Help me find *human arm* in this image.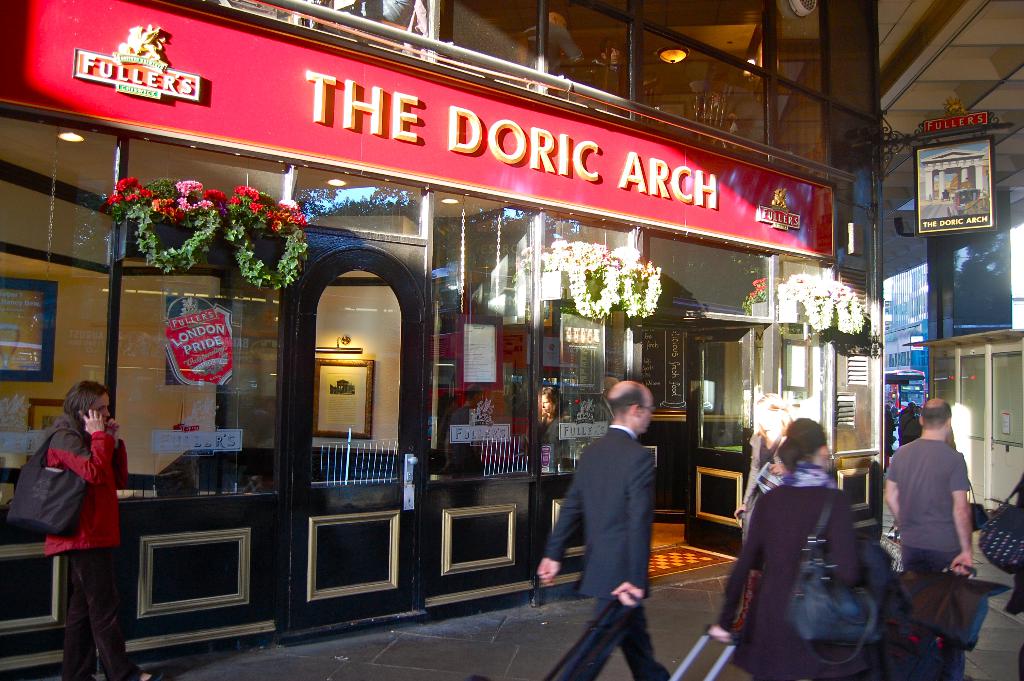
Found it: 708/495/762/644.
